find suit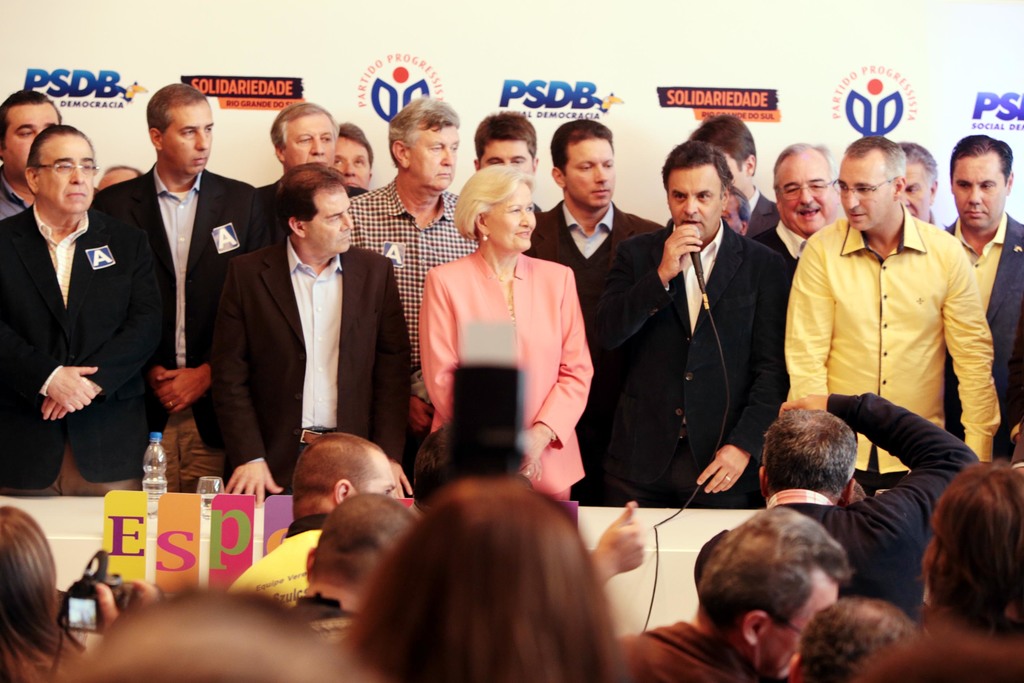
Rect(945, 209, 1023, 460)
